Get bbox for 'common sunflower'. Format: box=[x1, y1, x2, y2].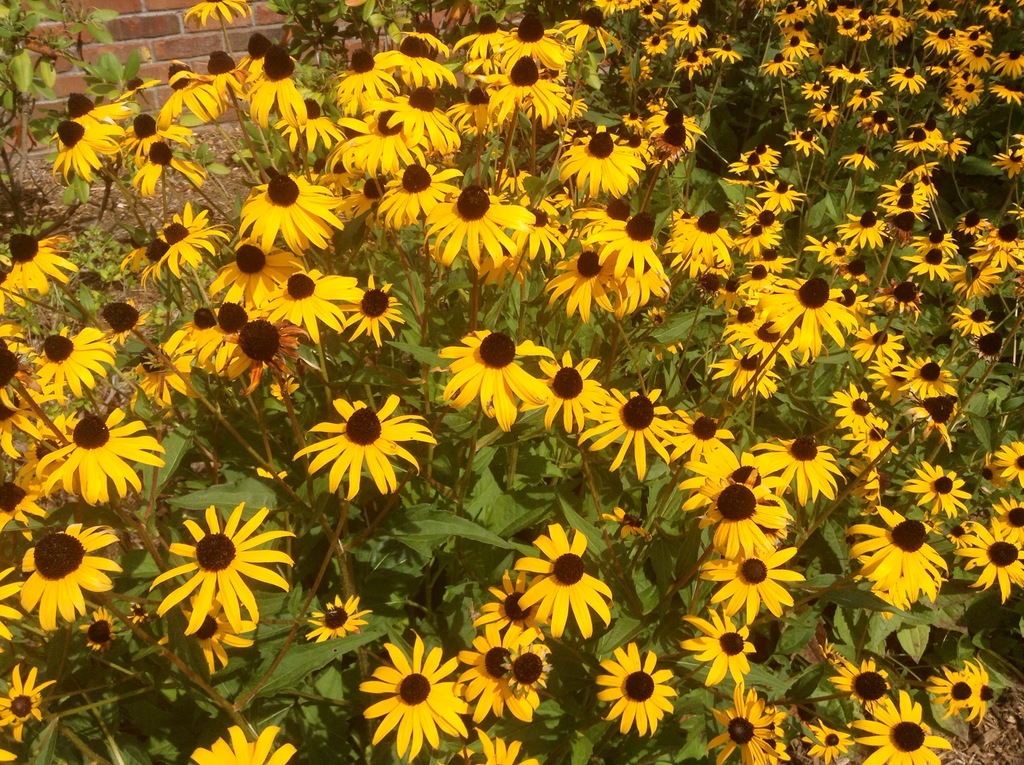
box=[475, 550, 548, 637].
